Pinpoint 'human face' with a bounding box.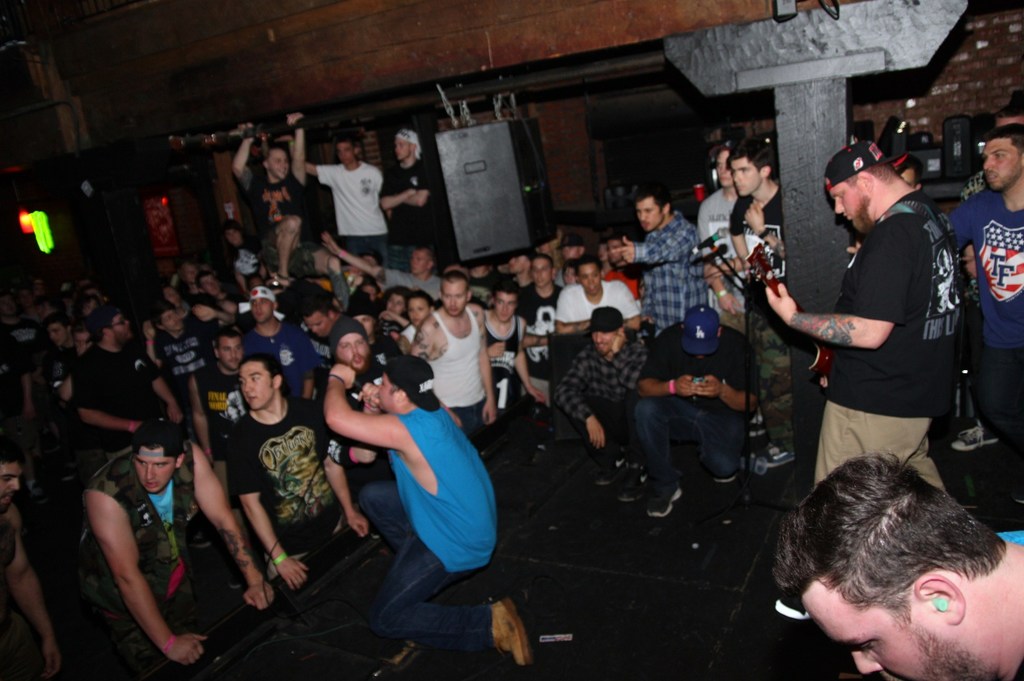
732:157:760:198.
